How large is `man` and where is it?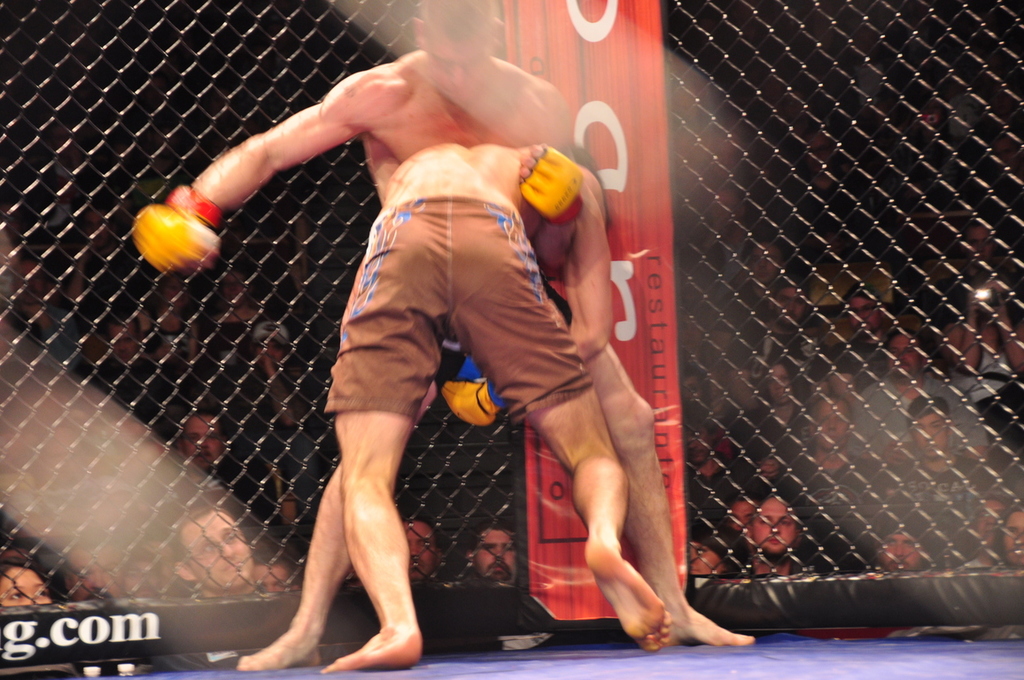
Bounding box: {"left": 400, "top": 516, "right": 439, "bottom": 583}.
